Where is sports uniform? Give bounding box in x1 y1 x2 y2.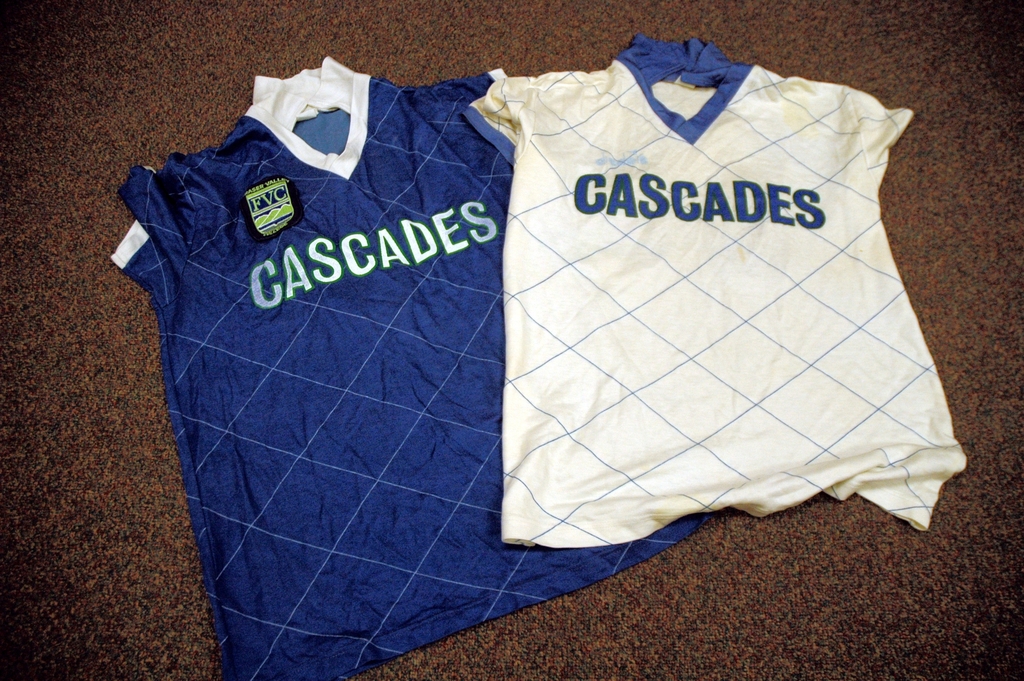
438 24 1004 551.
